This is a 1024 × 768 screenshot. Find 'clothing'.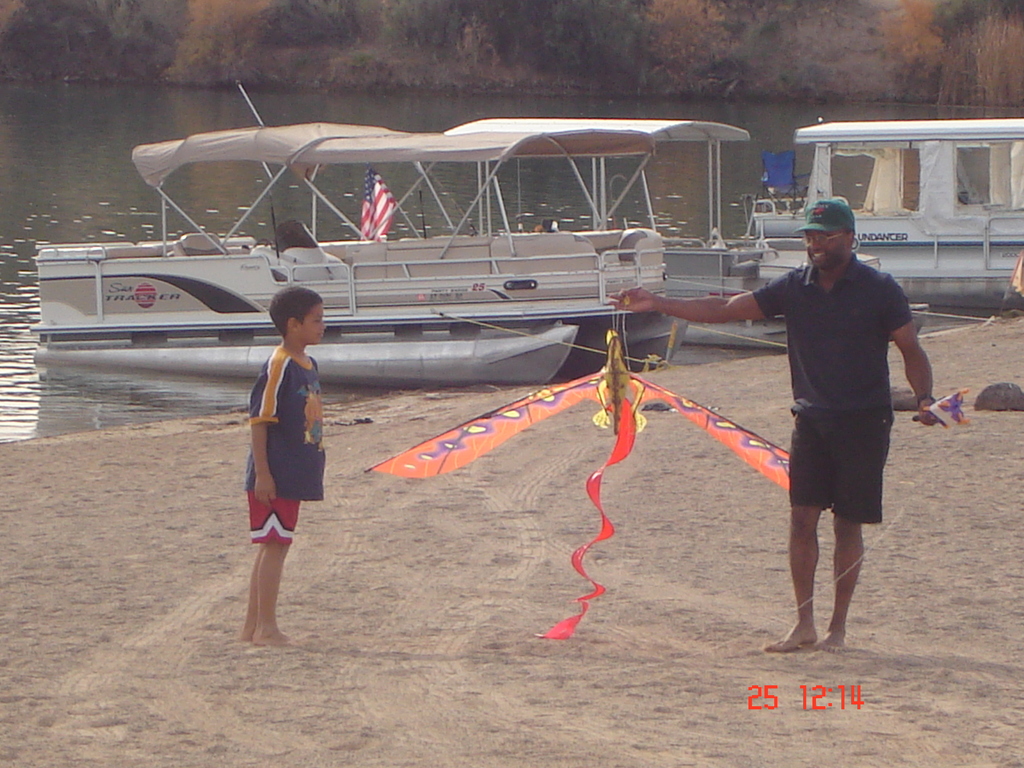
Bounding box: {"left": 752, "top": 217, "right": 920, "bottom": 558}.
